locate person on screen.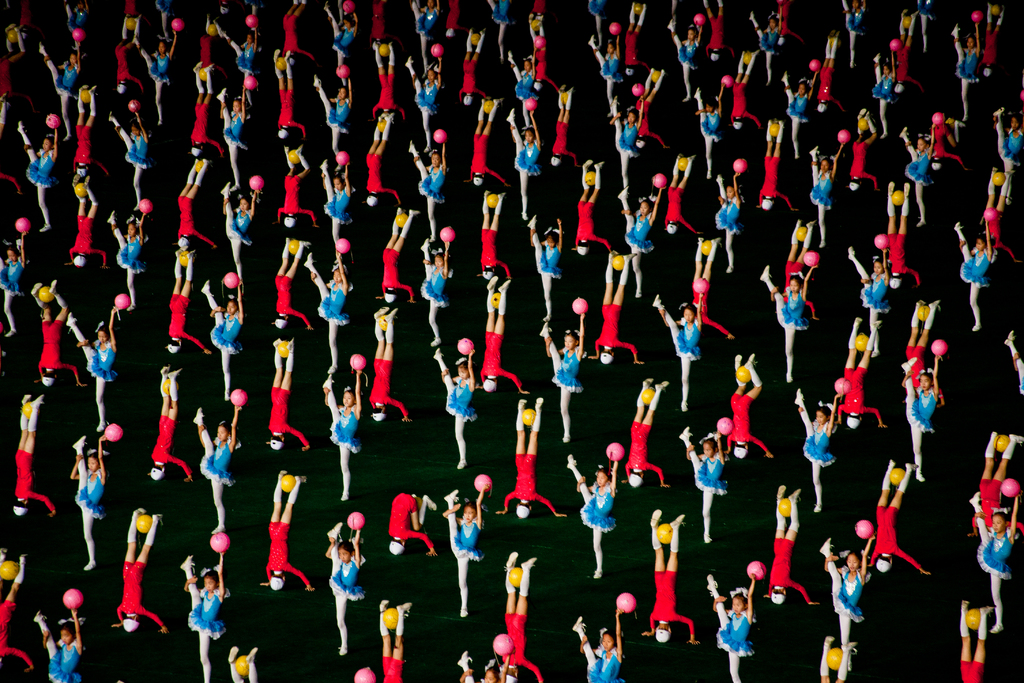
On screen at bbox=[847, 104, 884, 190].
